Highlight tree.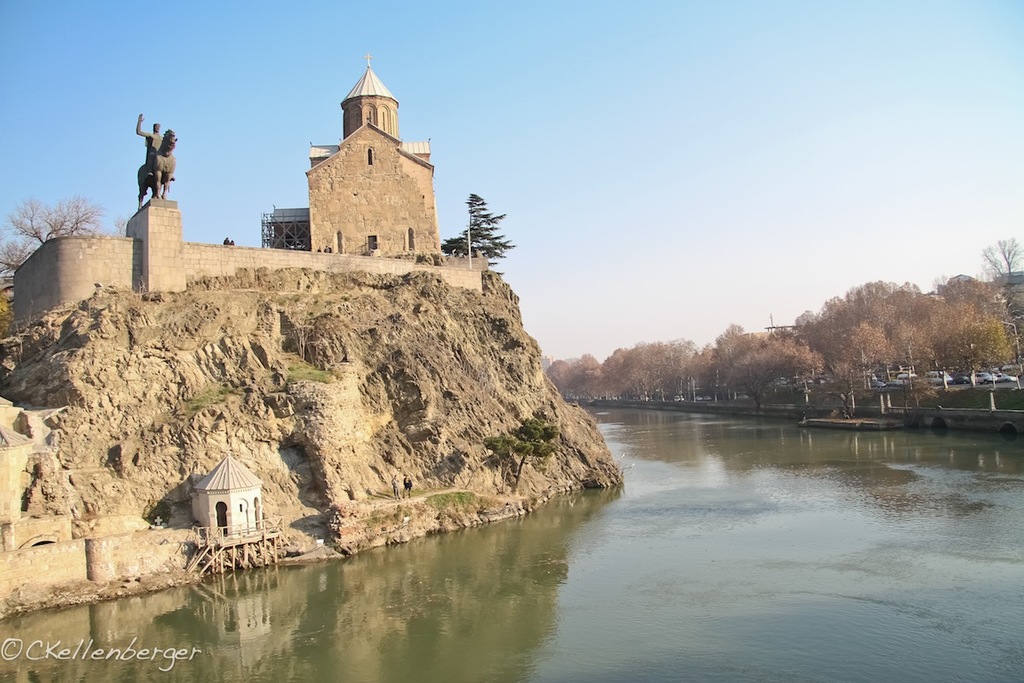
Highlighted region: detection(987, 235, 1023, 388).
